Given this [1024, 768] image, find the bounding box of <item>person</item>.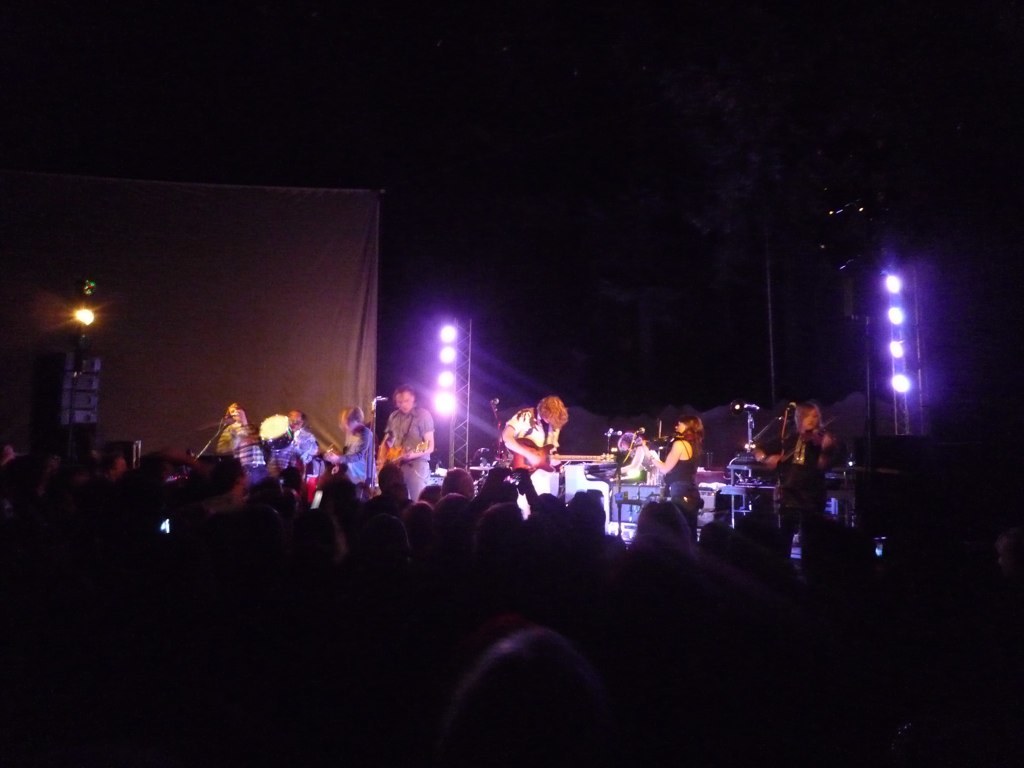
499, 399, 573, 467.
